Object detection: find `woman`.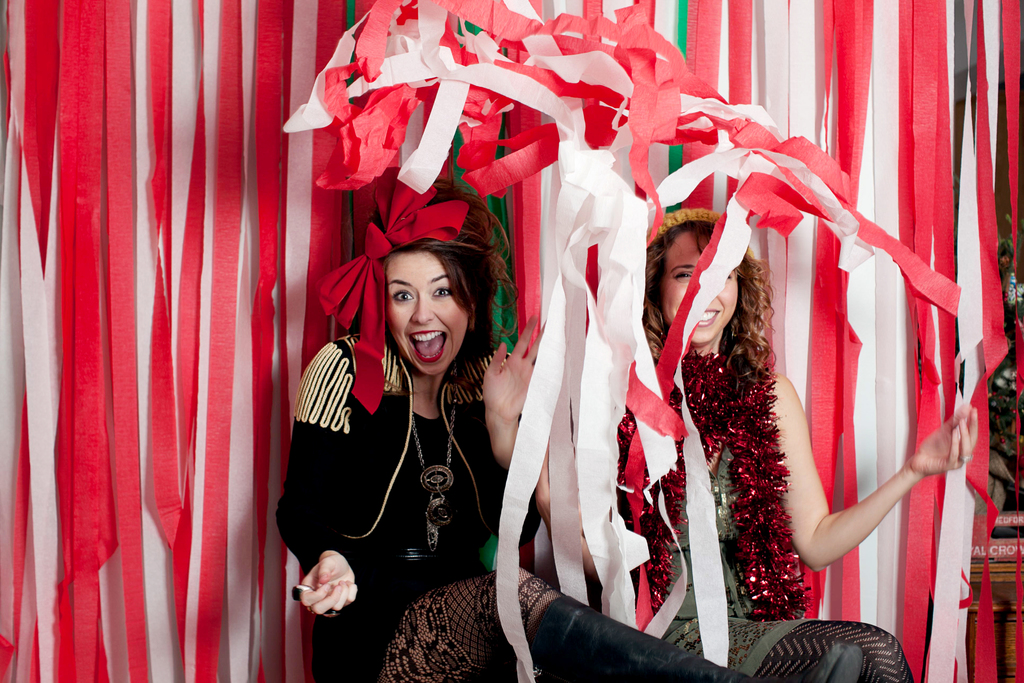
[266,159,763,682].
